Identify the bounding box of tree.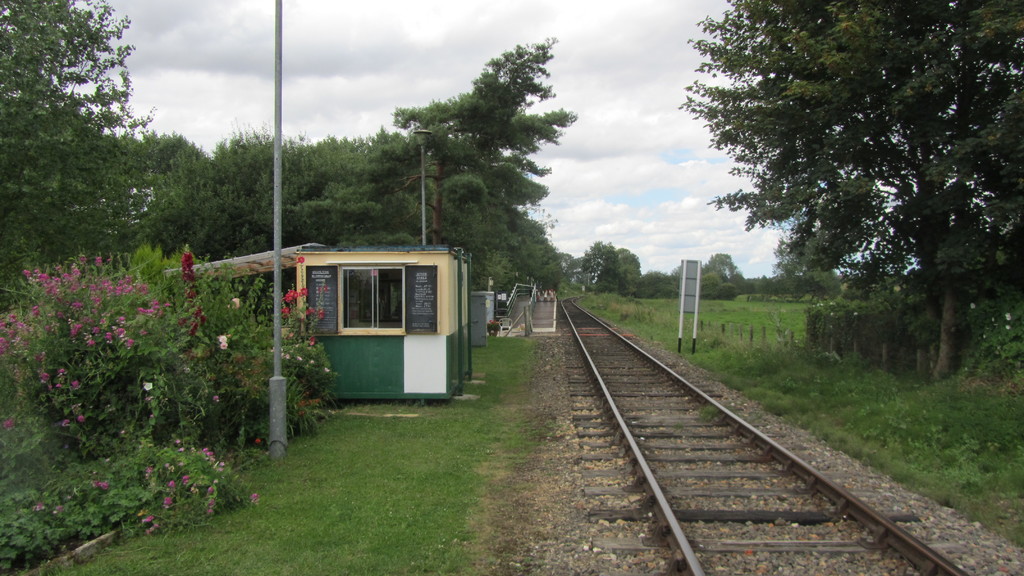
box=[695, 251, 754, 303].
